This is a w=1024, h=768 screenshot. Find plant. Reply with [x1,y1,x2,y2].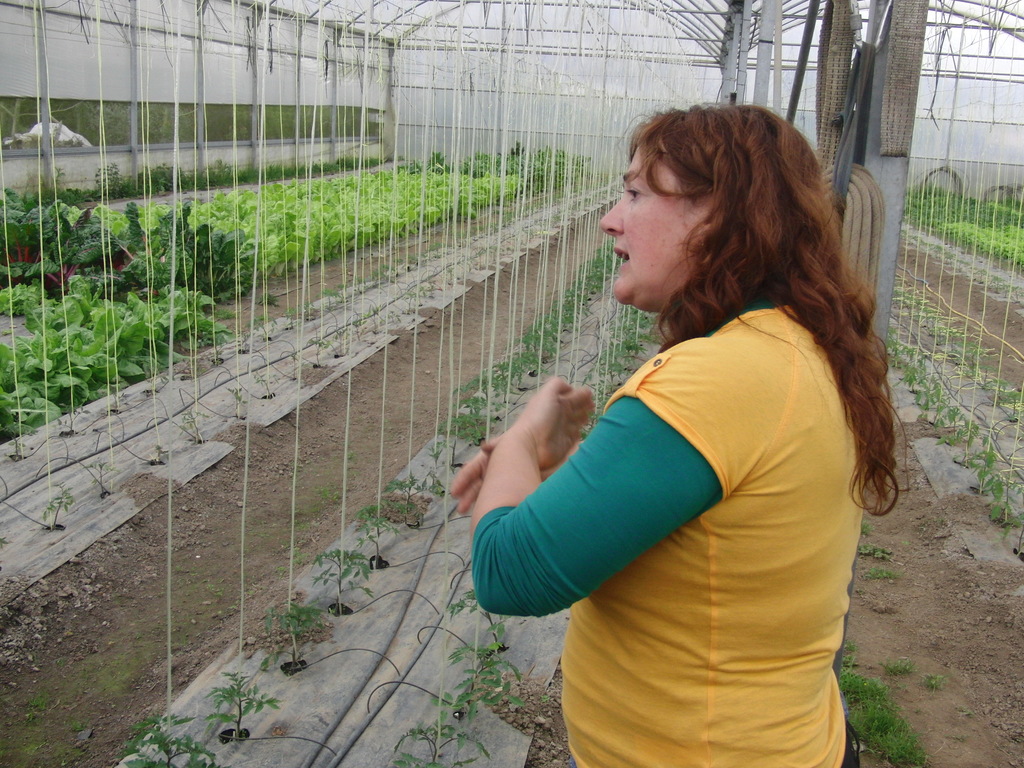
[856,564,904,590].
